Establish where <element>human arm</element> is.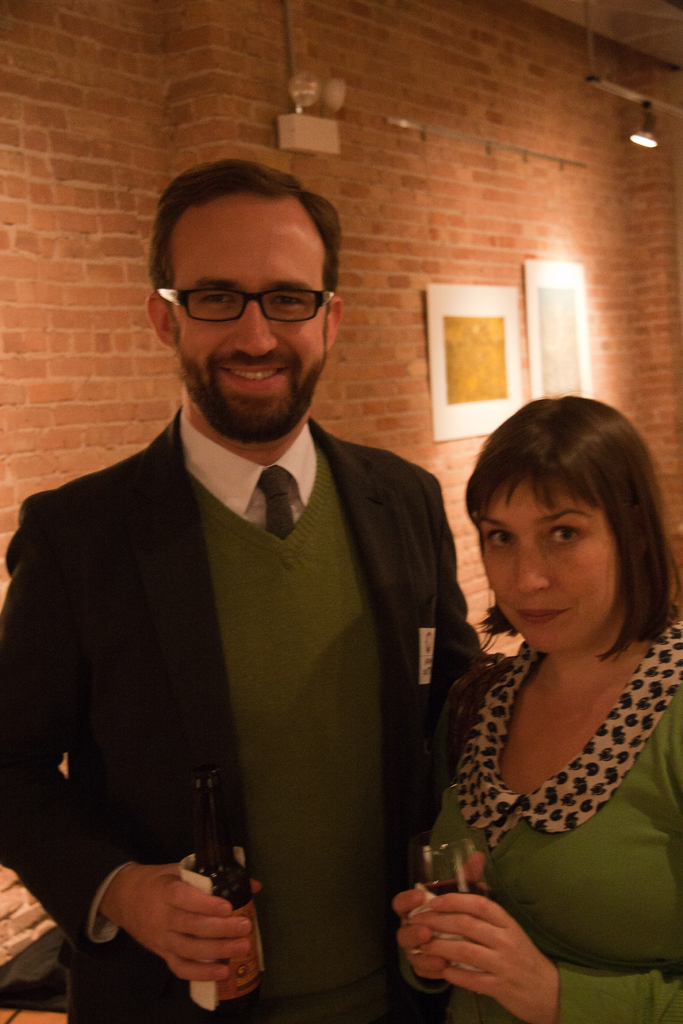
Established at Rect(381, 837, 495, 958).
